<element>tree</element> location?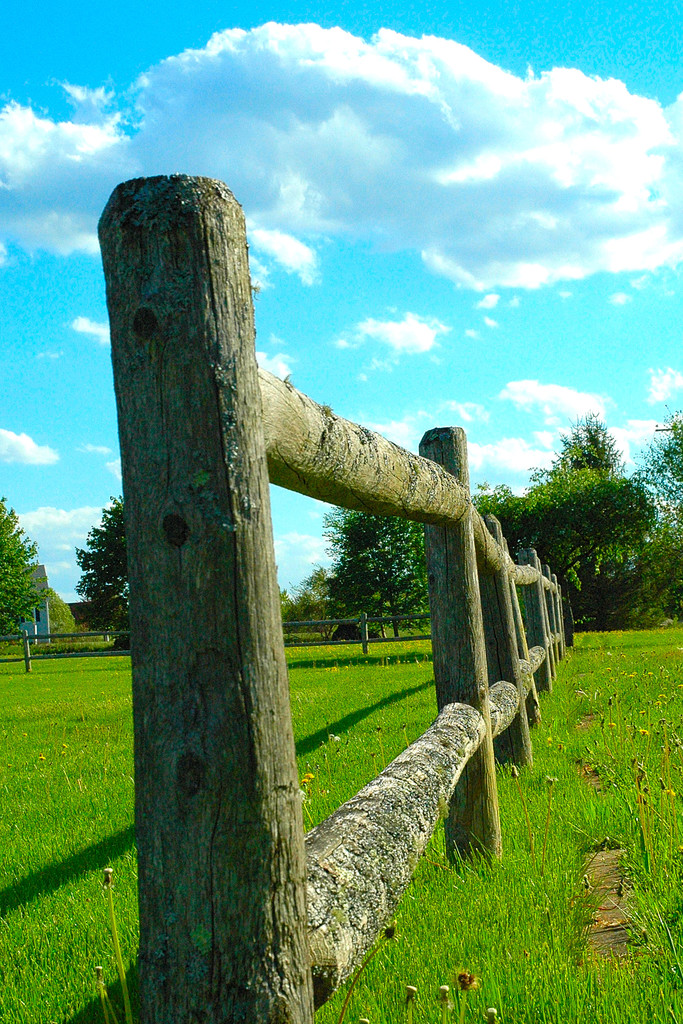
box(520, 406, 625, 485)
